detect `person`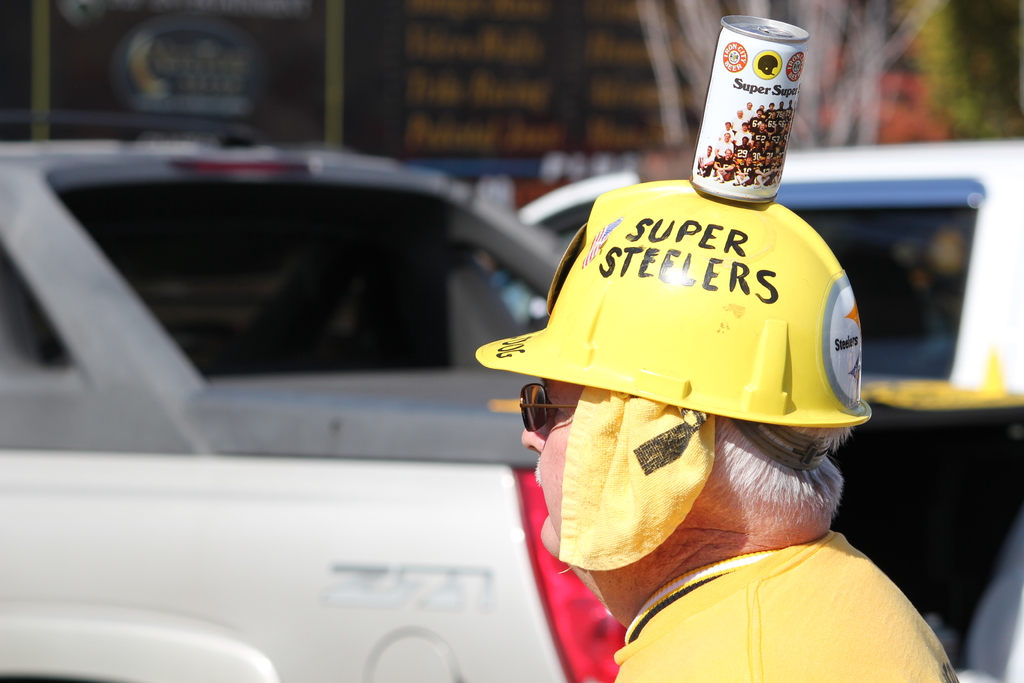
468 165 963 682
